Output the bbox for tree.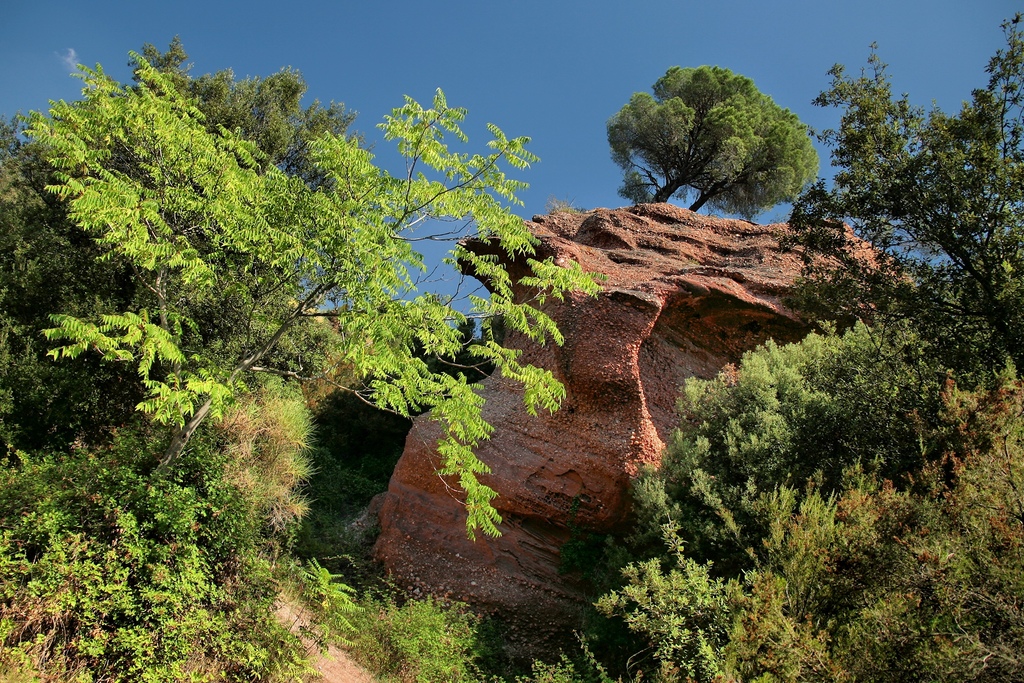
bbox=(17, 42, 614, 533).
